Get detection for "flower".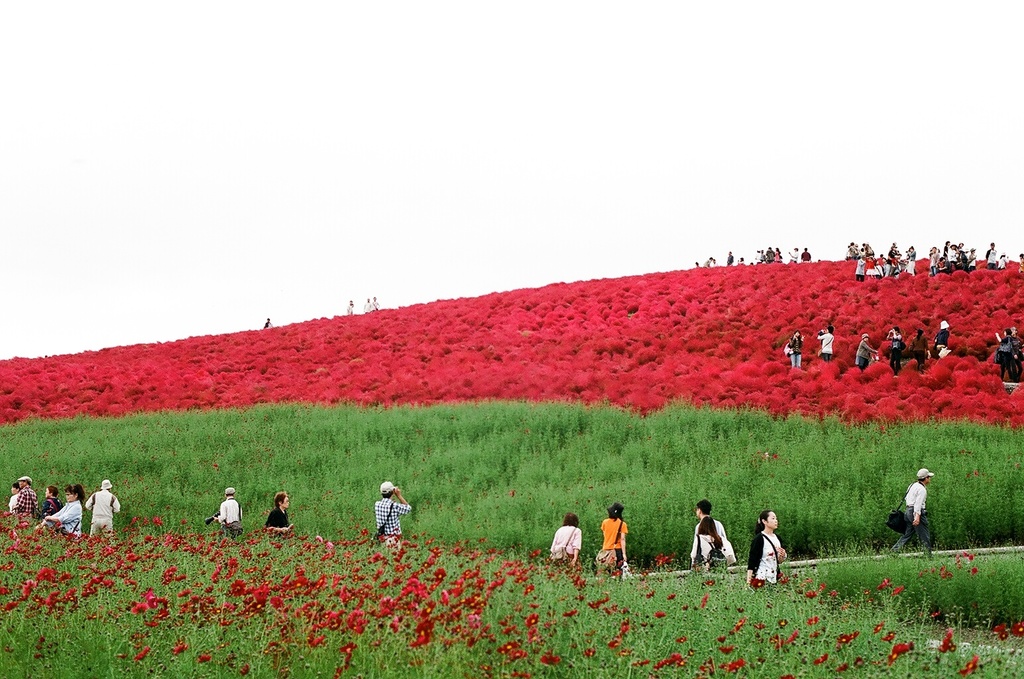
Detection: region(991, 621, 1008, 635).
